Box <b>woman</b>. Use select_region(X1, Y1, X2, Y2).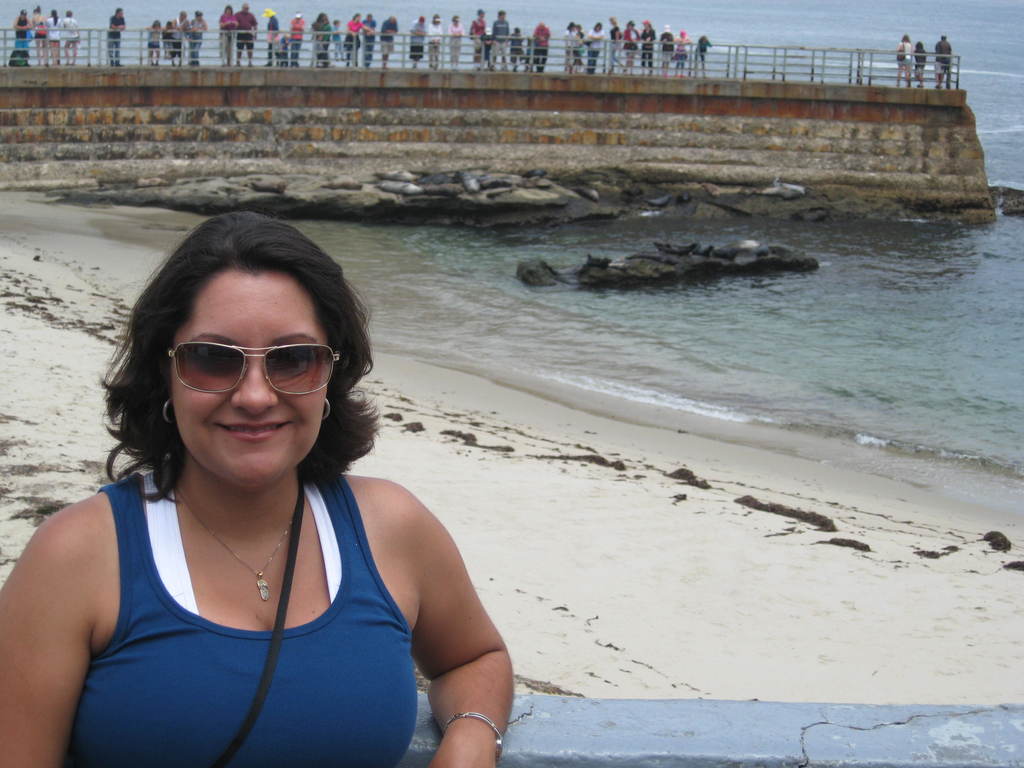
select_region(624, 19, 643, 72).
